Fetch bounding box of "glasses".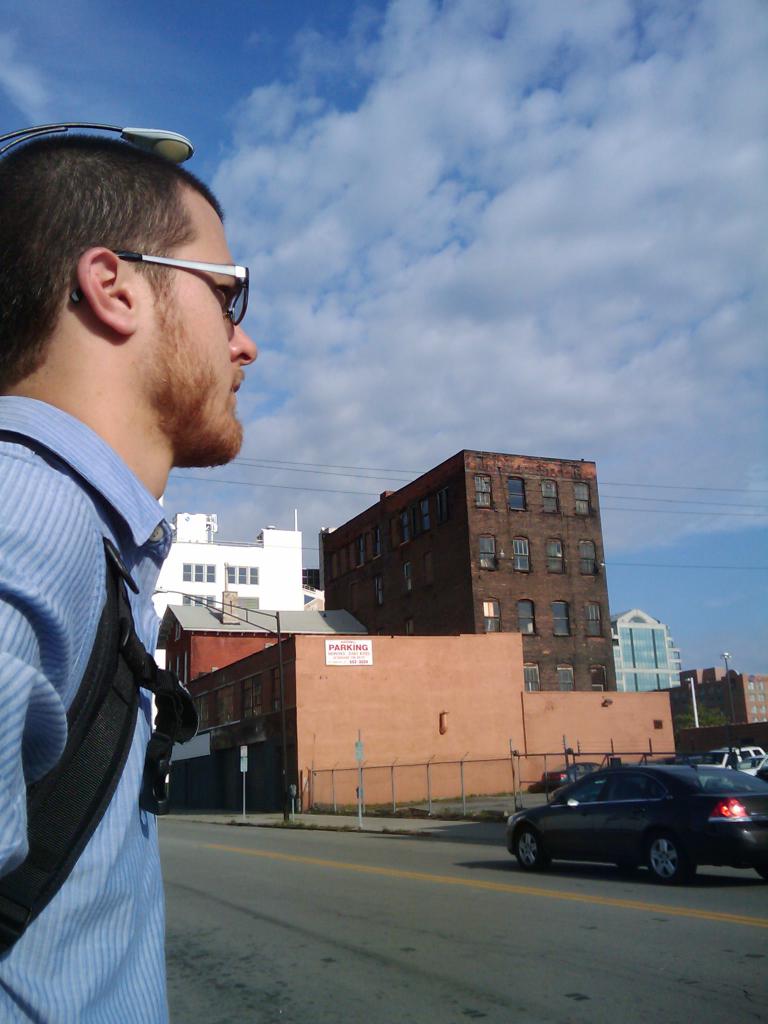
Bbox: 27,231,252,328.
